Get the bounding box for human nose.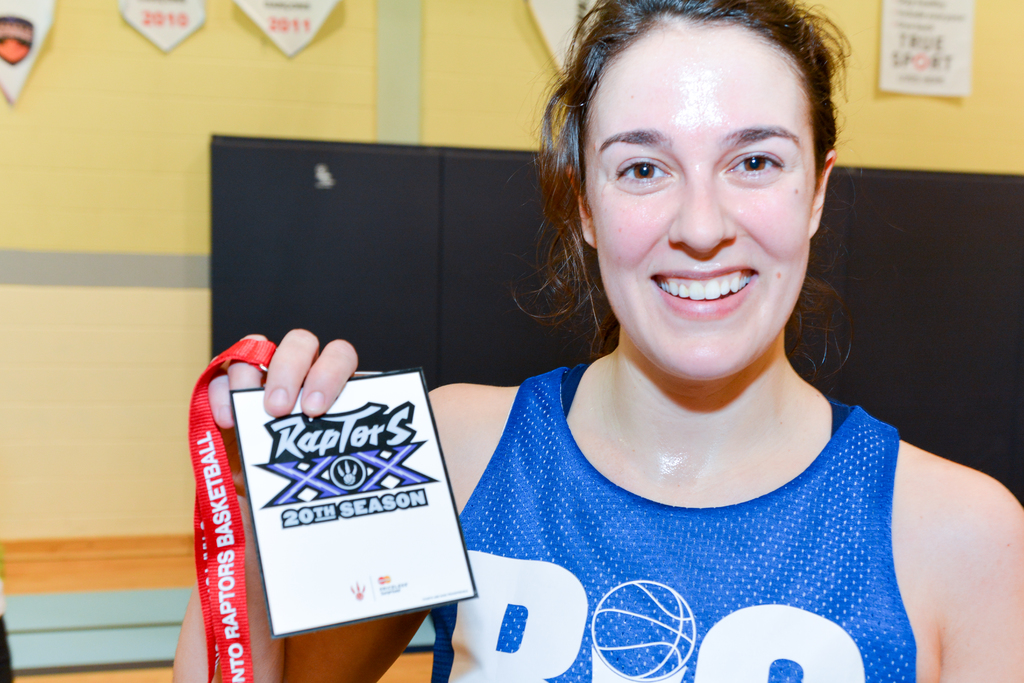
(670,173,739,253).
